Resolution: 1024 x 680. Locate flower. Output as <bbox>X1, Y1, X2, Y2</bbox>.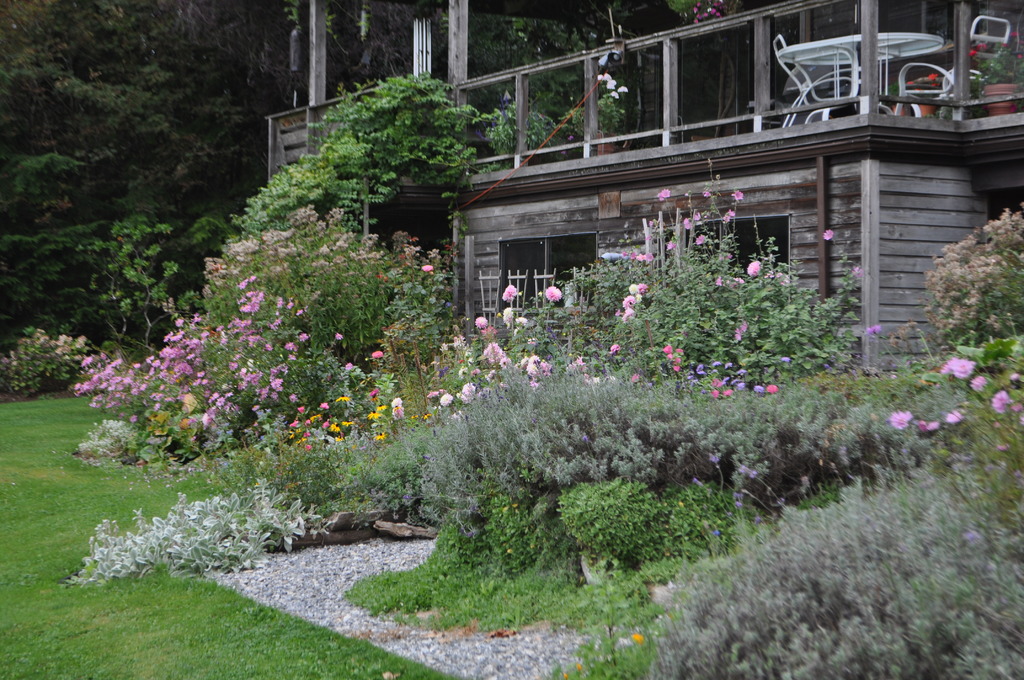
<bbox>918, 416, 940, 438</bbox>.
